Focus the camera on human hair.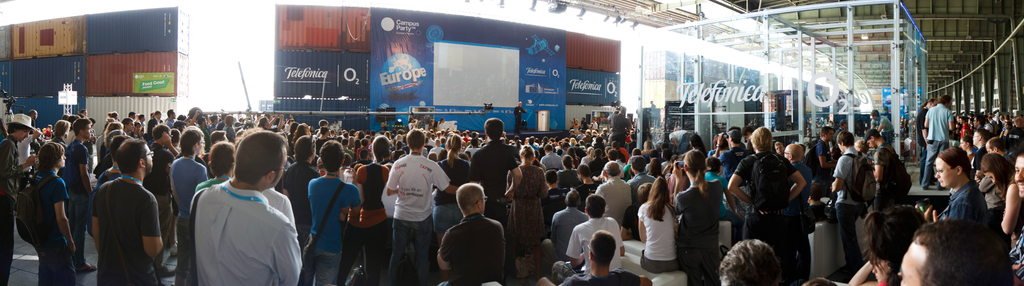
Focus region: x1=150 y1=125 x2=170 y2=142.
